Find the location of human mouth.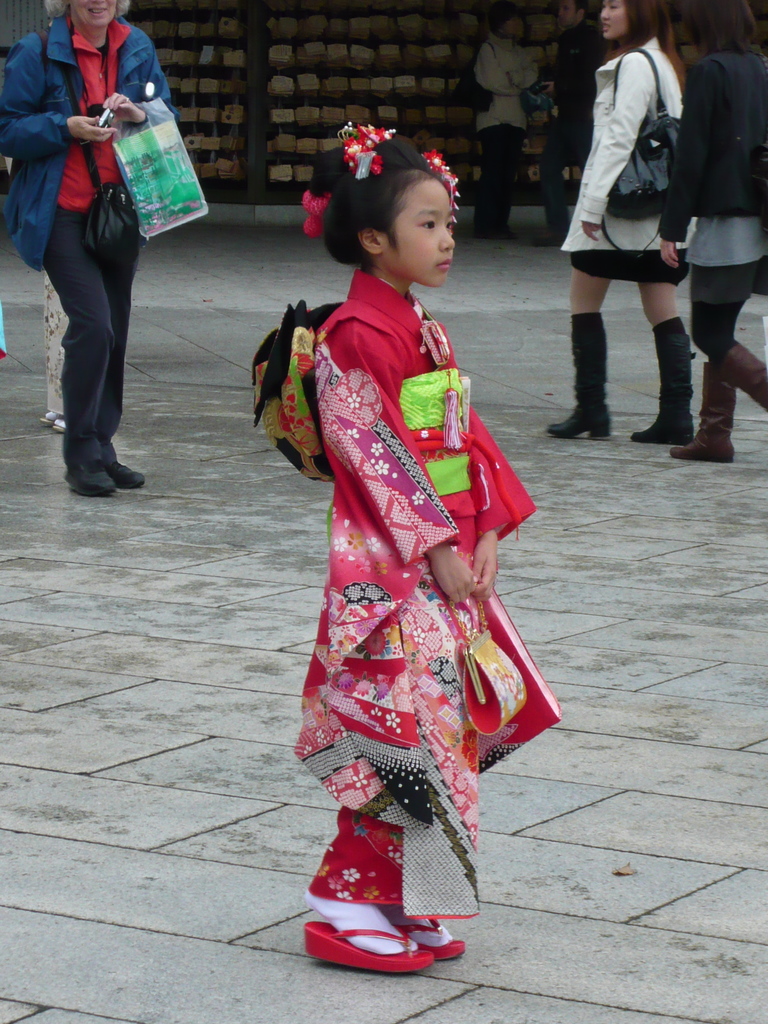
Location: pyautogui.locateOnScreen(434, 251, 453, 275).
